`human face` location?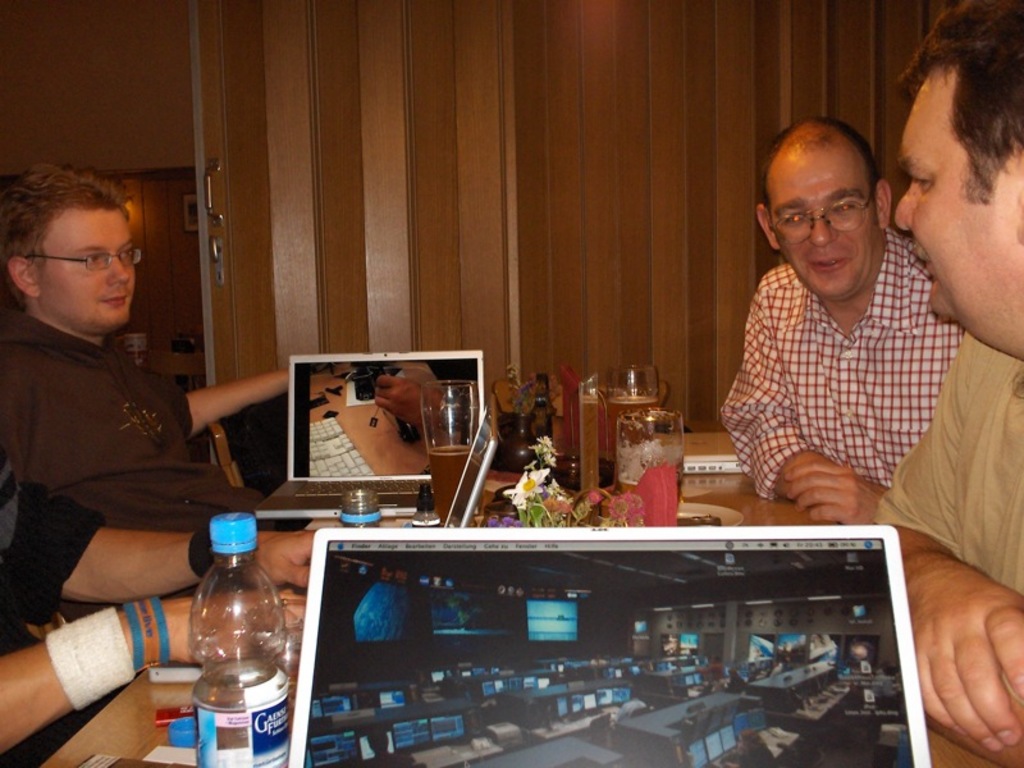
rect(769, 147, 877, 297)
